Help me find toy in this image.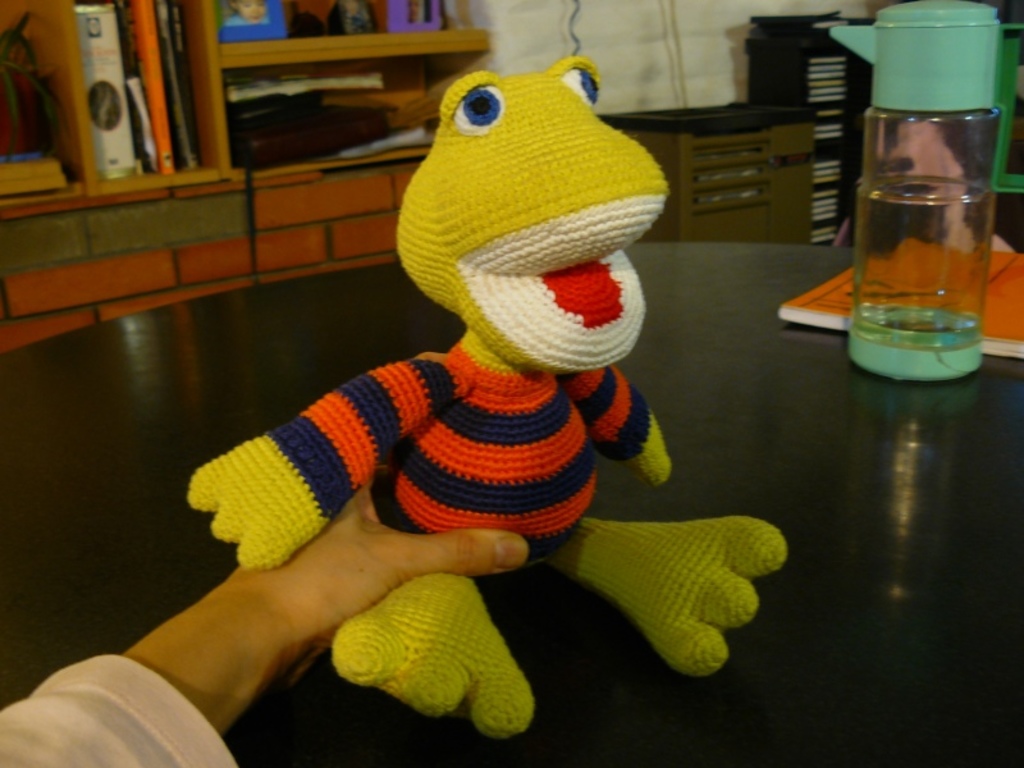
Found it: 174/61/790/746.
